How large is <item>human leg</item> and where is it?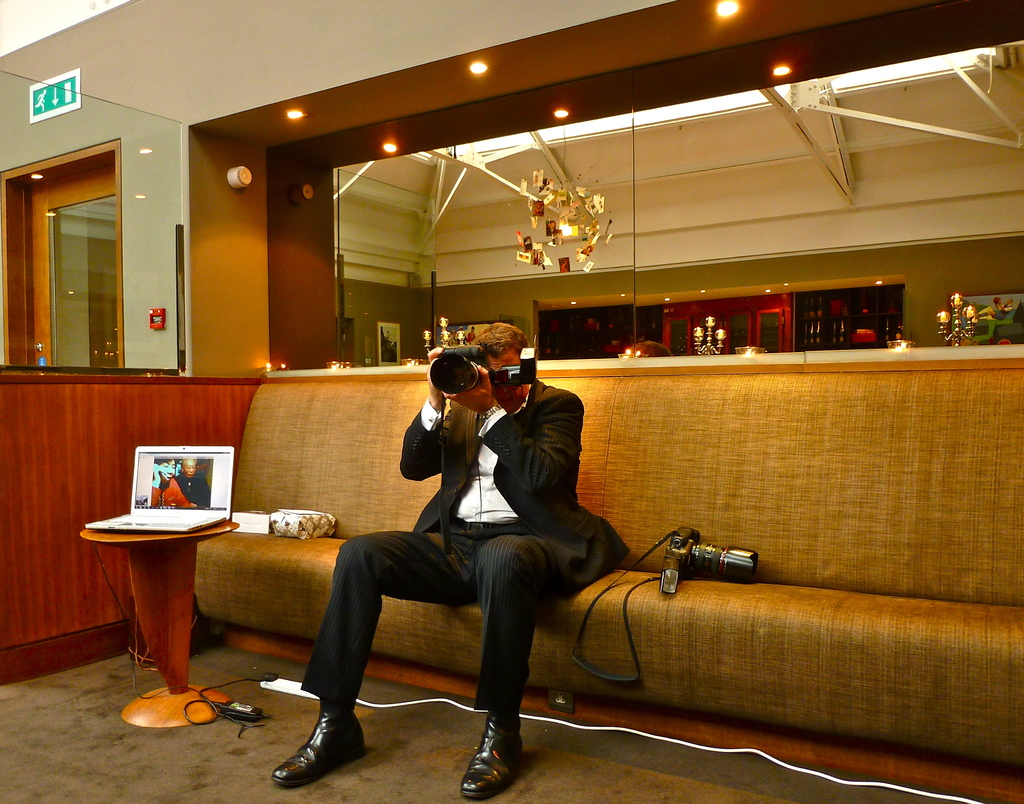
Bounding box: [459, 536, 568, 801].
